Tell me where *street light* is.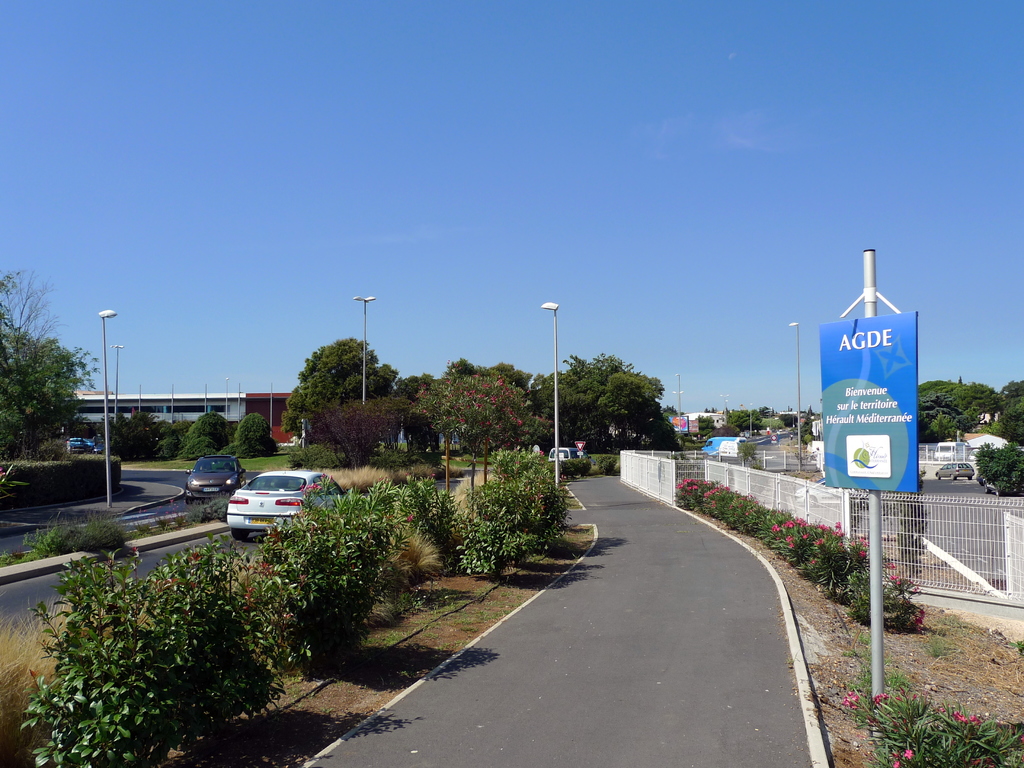
*street light* is at rect(97, 307, 117, 506).
